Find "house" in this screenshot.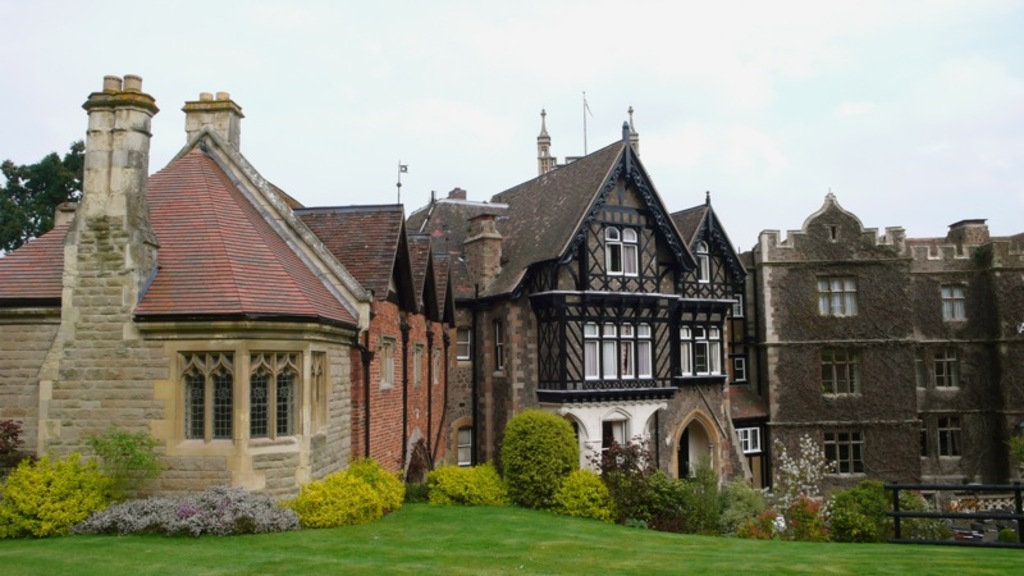
The bounding box for "house" is {"x1": 287, "y1": 195, "x2": 462, "y2": 497}.
